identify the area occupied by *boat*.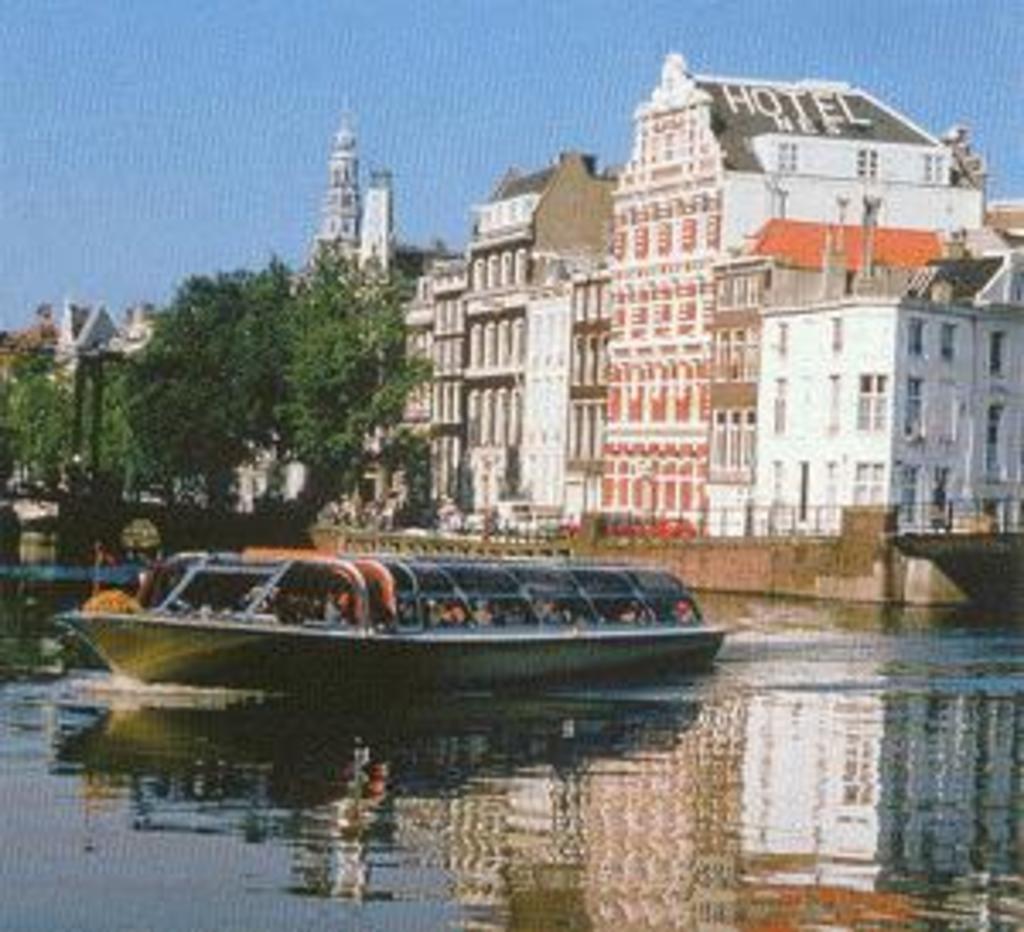
Area: box(51, 509, 775, 690).
